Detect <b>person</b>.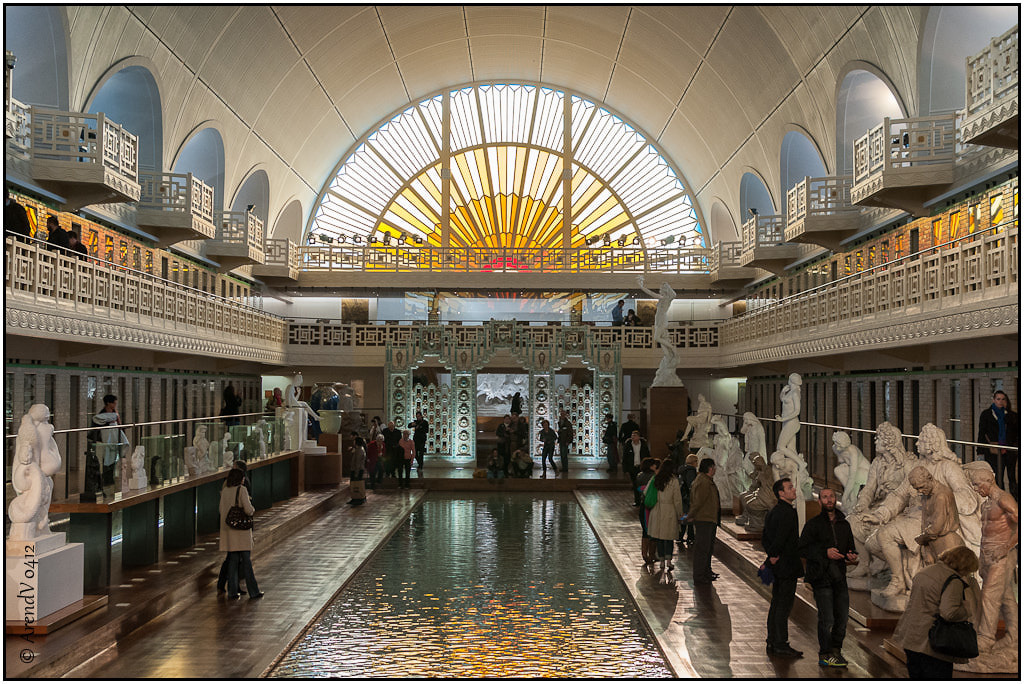
Detected at box=[12, 403, 57, 538].
